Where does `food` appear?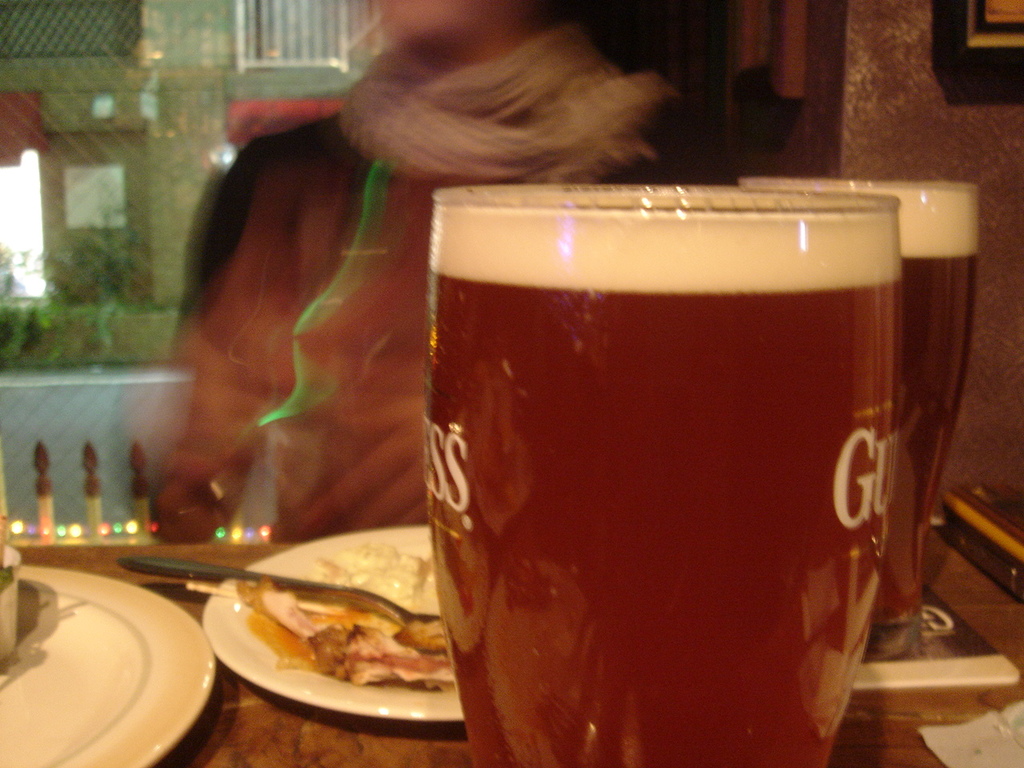
Appears at 303/538/437/573.
